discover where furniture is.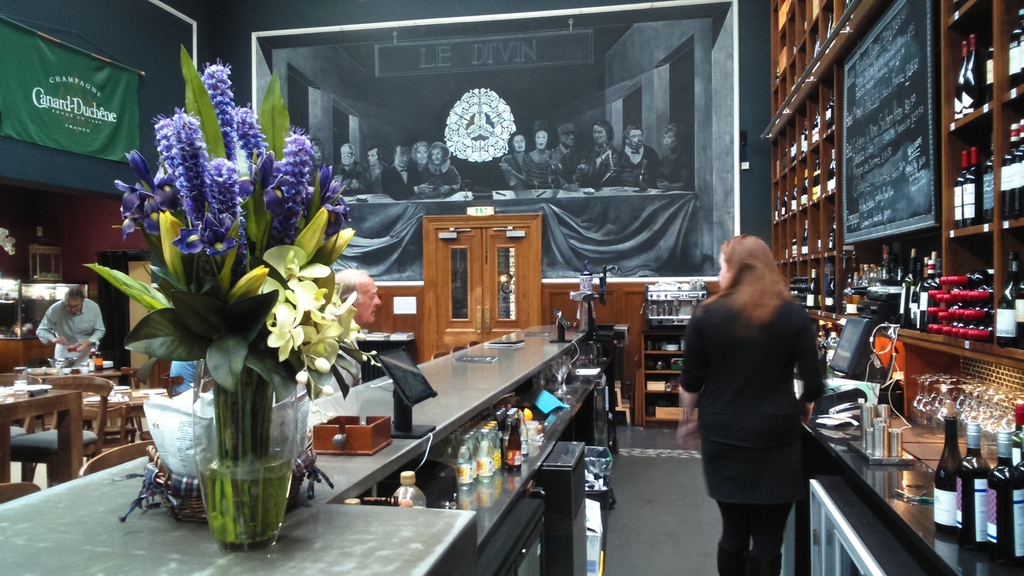
Discovered at [809, 479, 886, 575].
